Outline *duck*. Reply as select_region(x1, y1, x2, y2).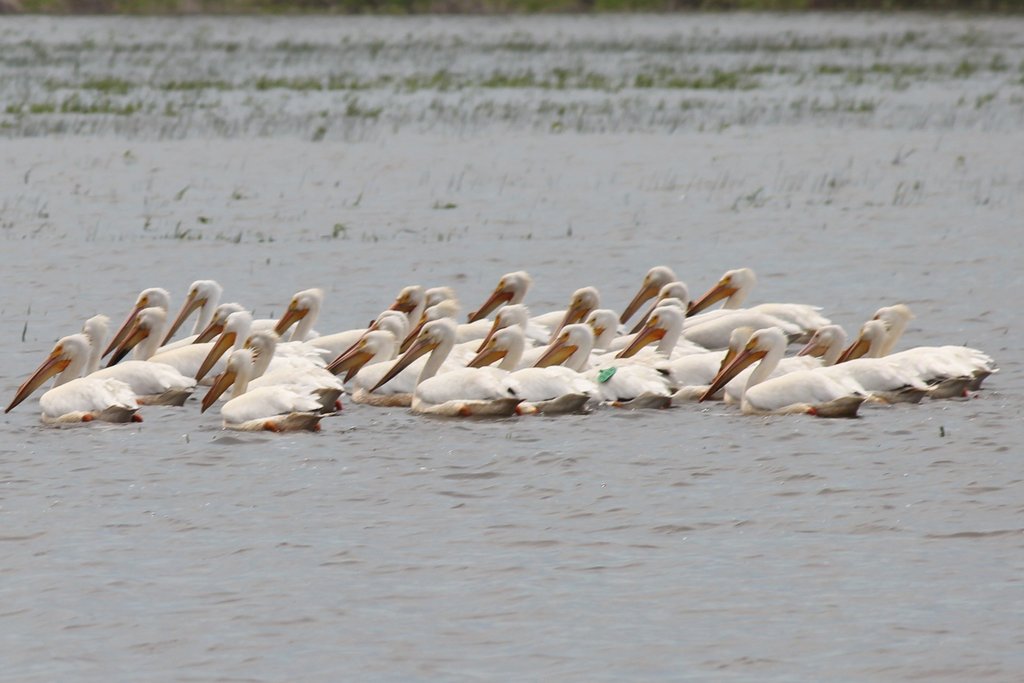
select_region(417, 285, 463, 329).
